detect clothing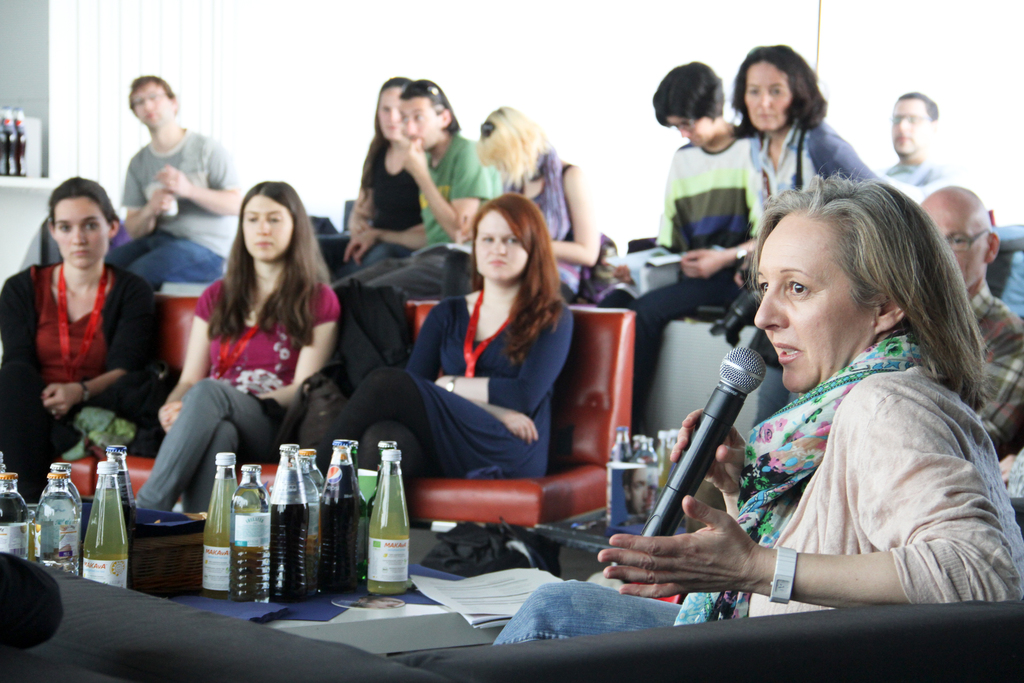
bbox=(762, 128, 876, 194)
